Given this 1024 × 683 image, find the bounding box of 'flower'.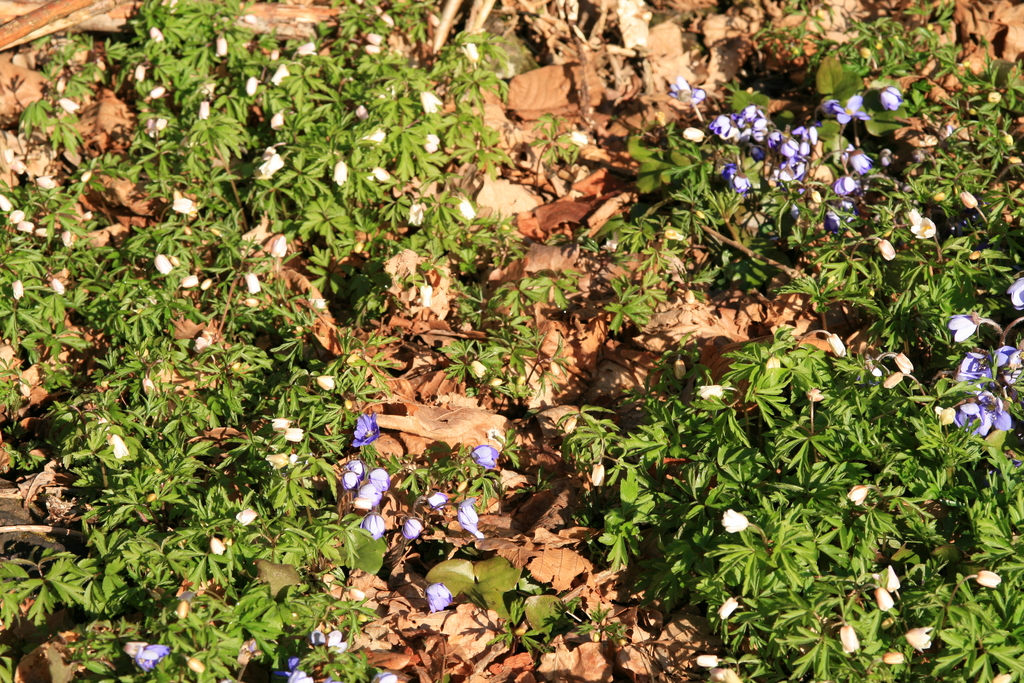
(left=458, top=42, right=478, bottom=66).
